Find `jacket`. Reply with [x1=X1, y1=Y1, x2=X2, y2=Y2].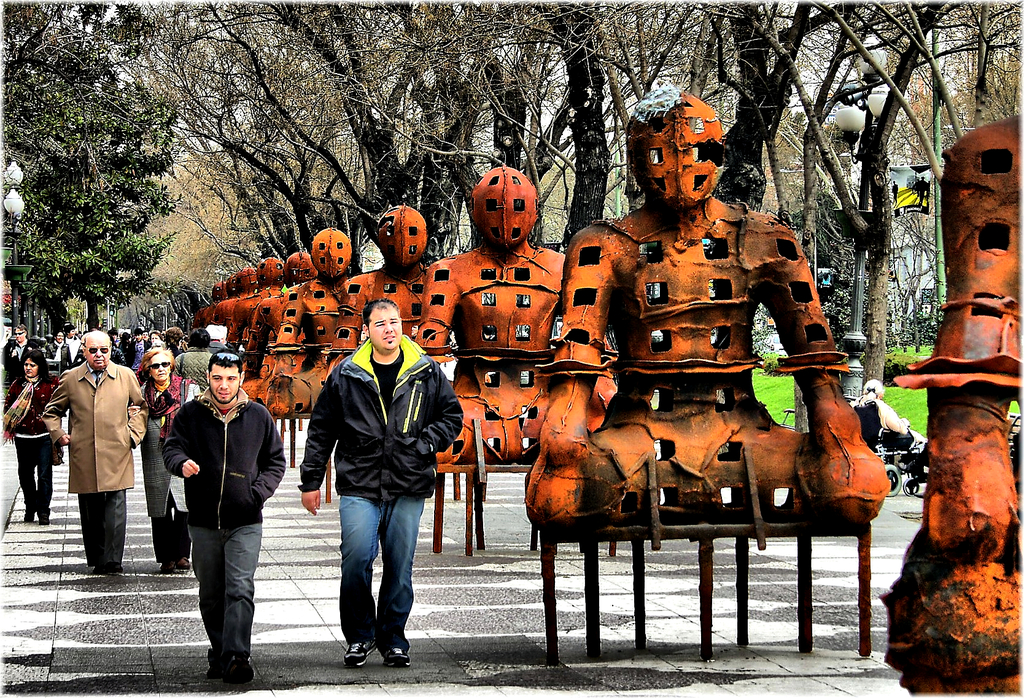
[x1=0, y1=372, x2=58, y2=441].
